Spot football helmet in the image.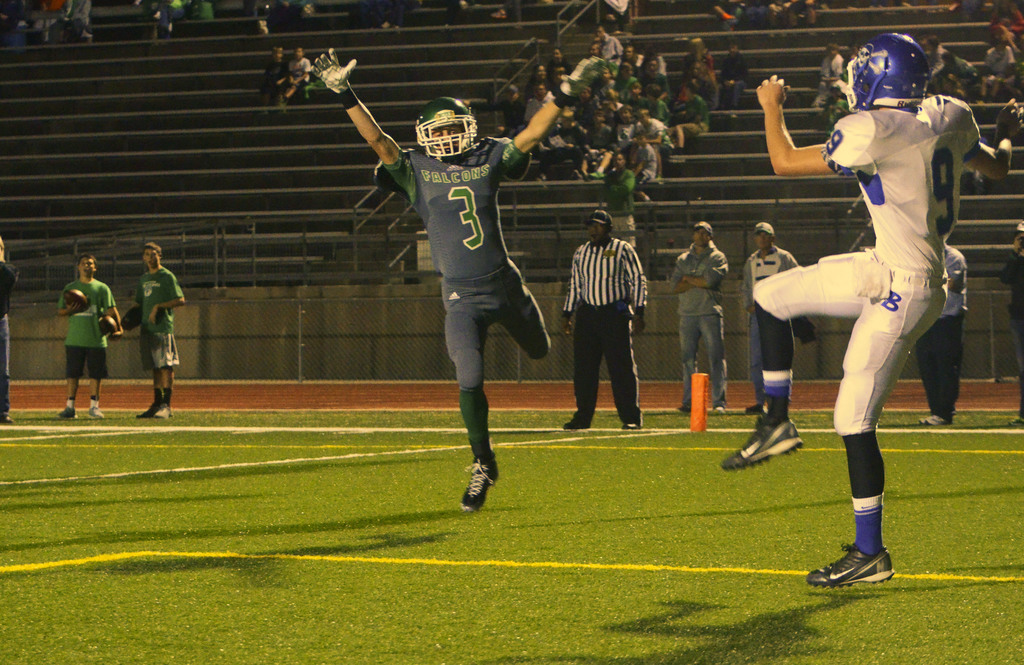
football helmet found at left=404, top=96, right=484, bottom=156.
